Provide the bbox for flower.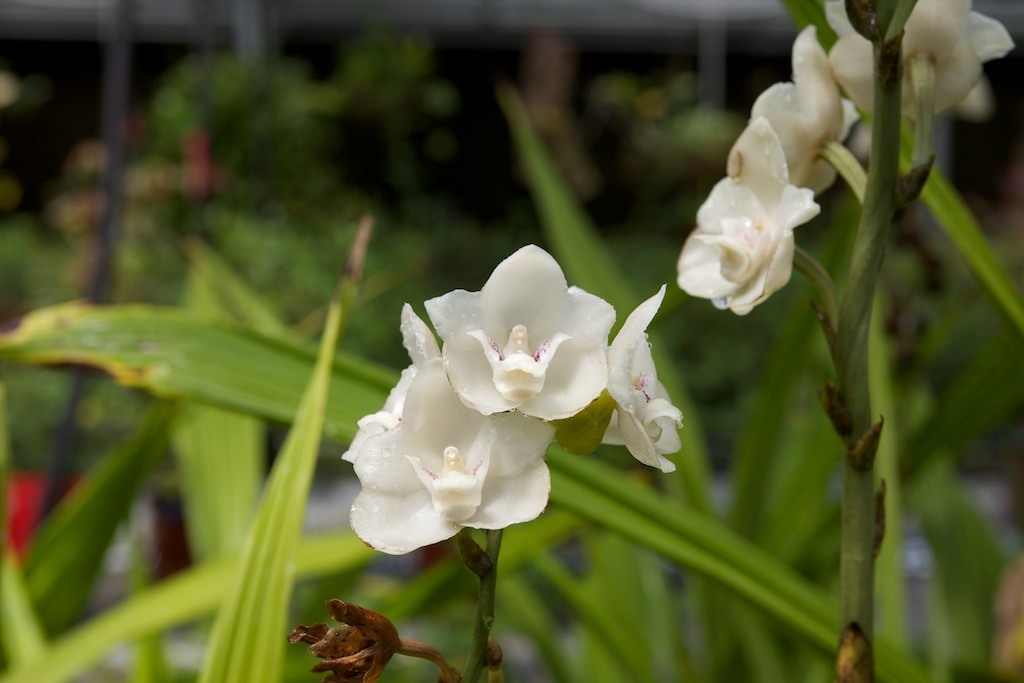
{"left": 340, "top": 304, "right": 445, "bottom": 461}.
